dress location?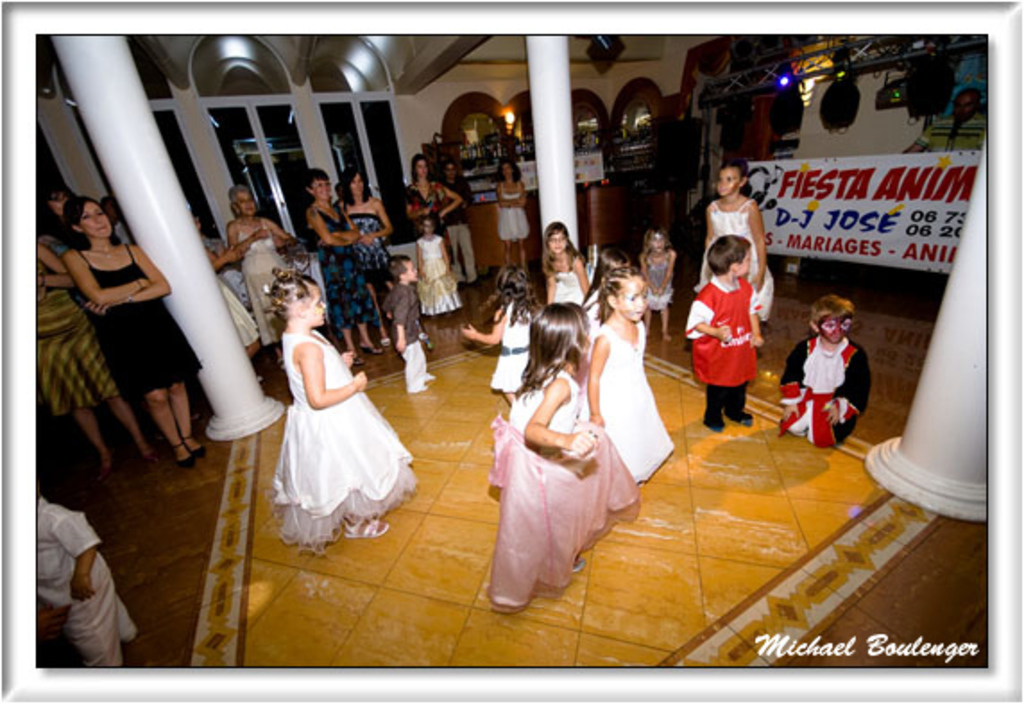
(left=491, top=303, right=530, bottom=391)
